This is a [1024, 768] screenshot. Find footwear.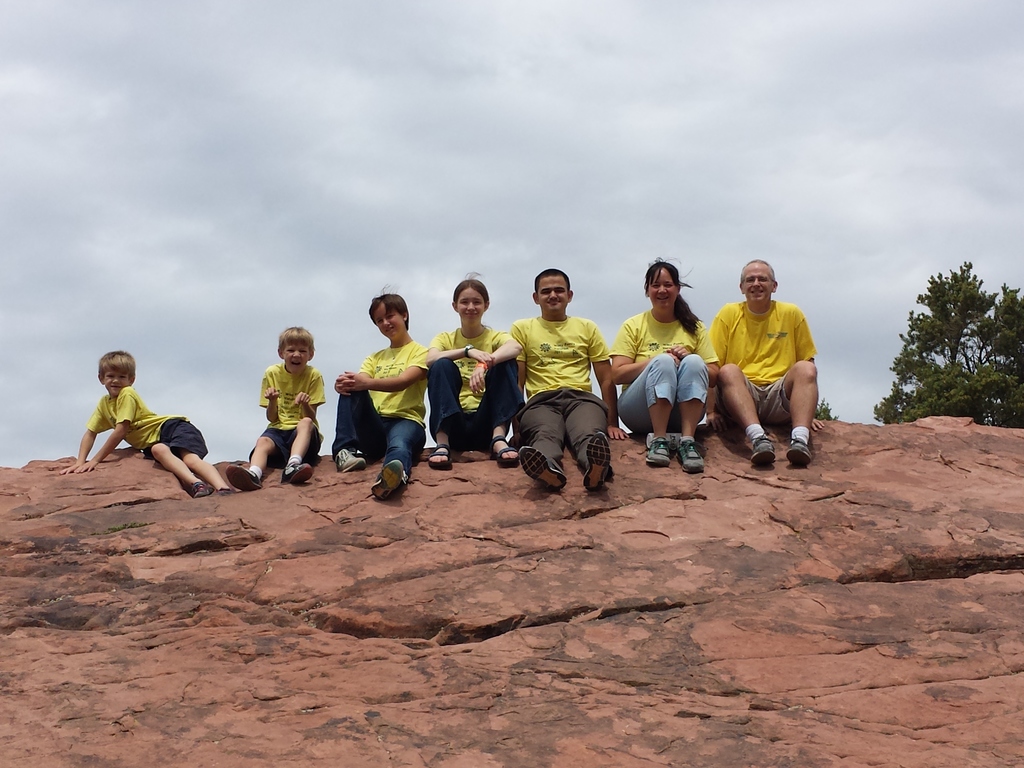
Bounding box: l=584, t=431, r=612, b=490.
